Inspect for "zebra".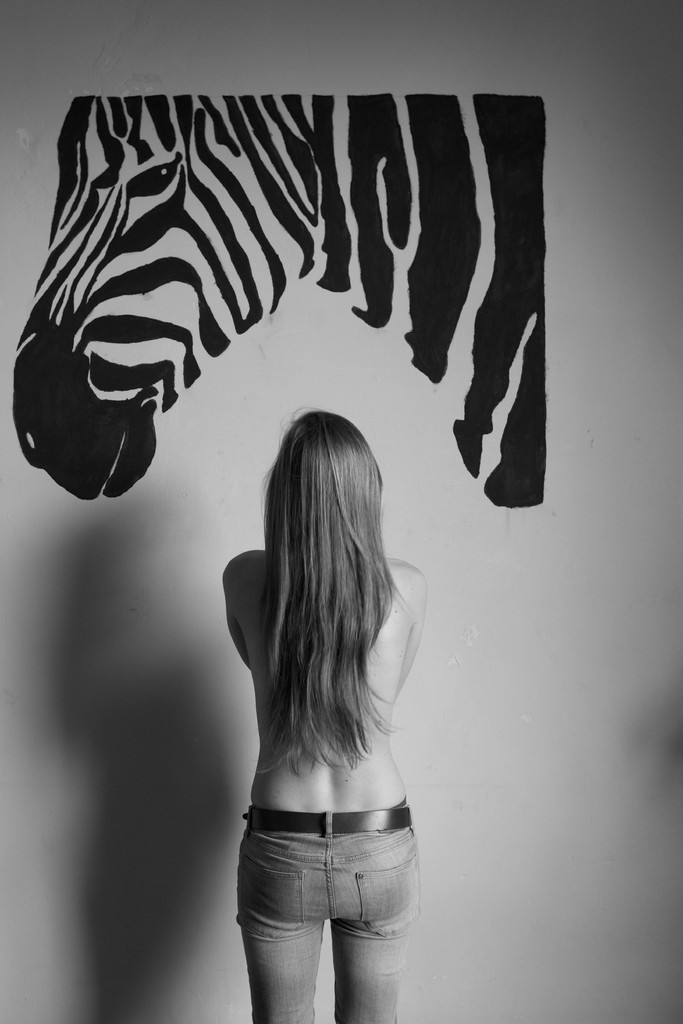
Inspection: bbox=(12, 88, 549, 509).
